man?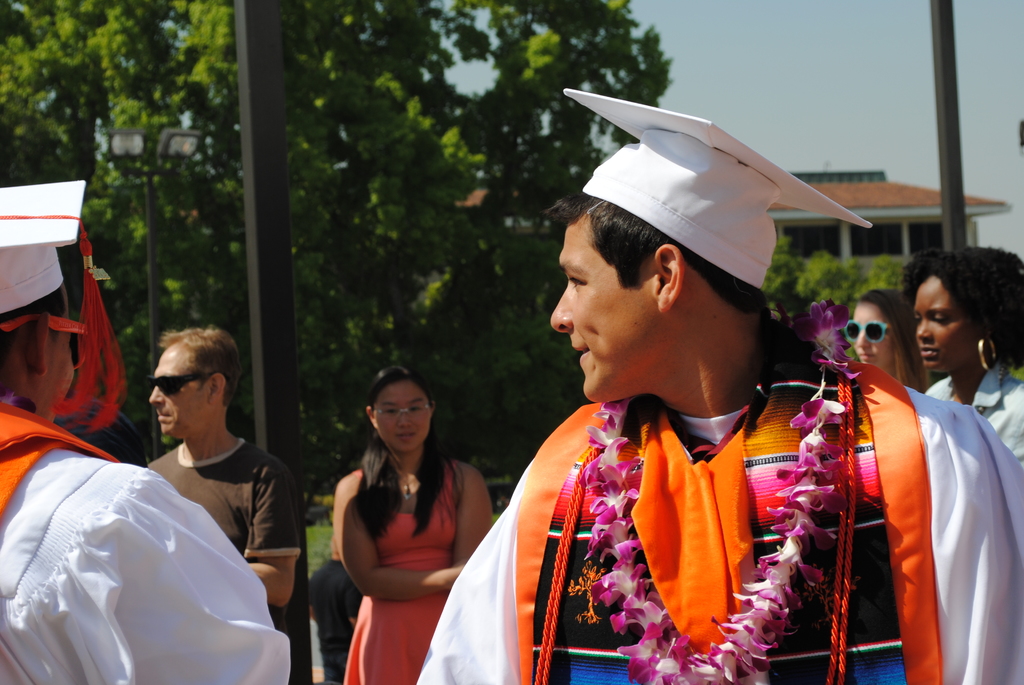
bbox(414, 88, 1023, 684)
